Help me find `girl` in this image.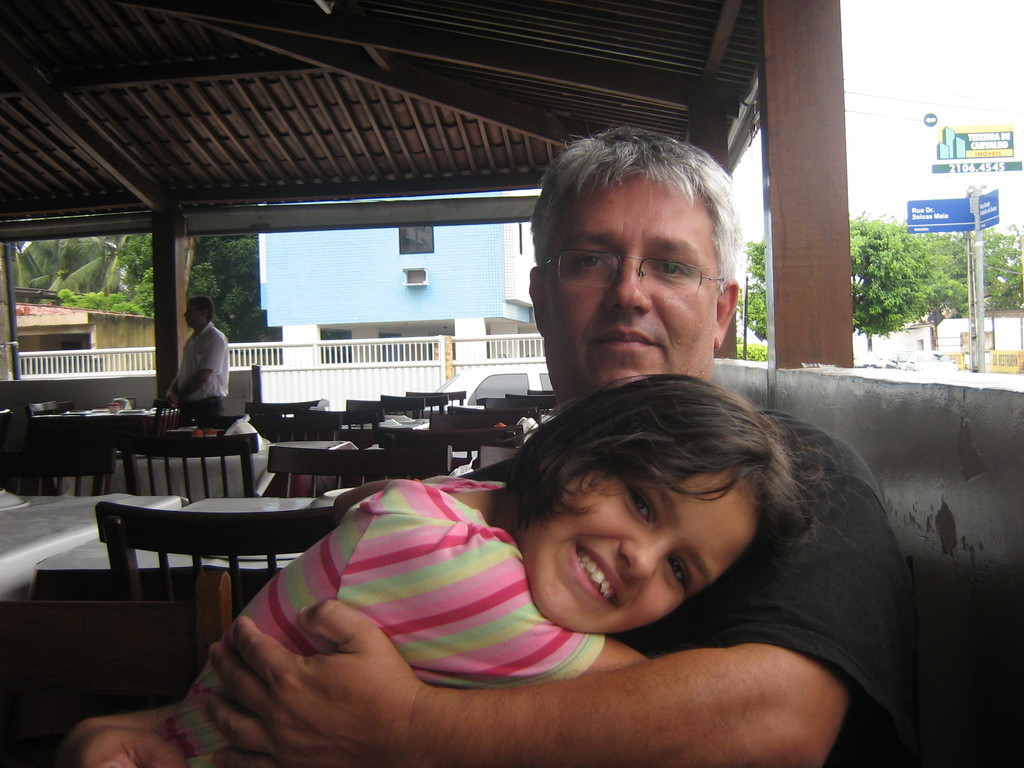
Found it: <box>161,373,851,767</box>.
